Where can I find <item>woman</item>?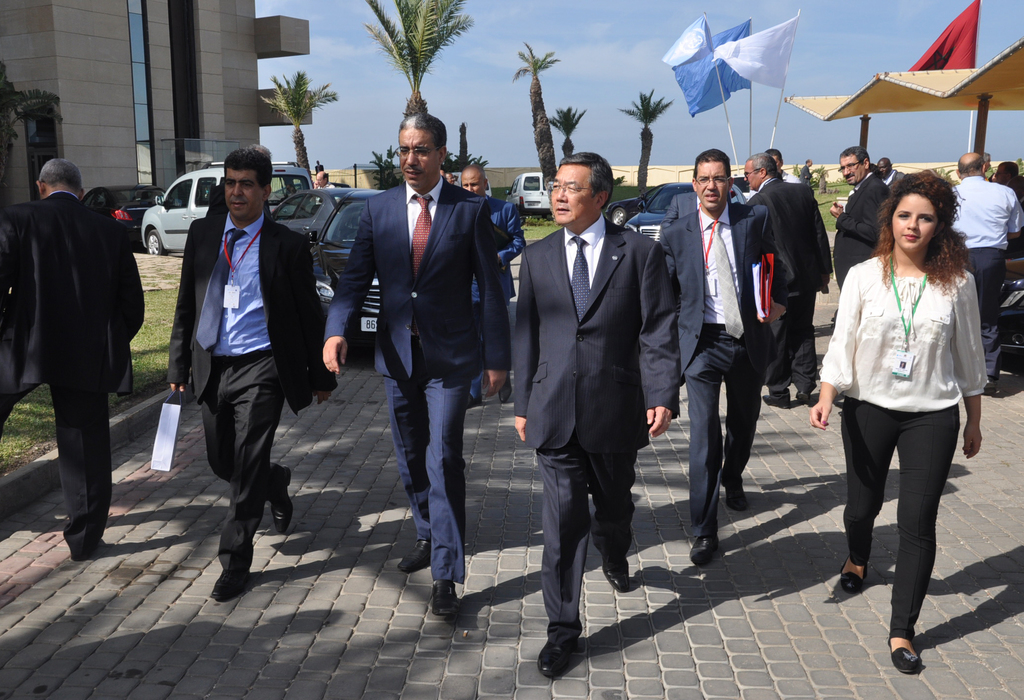
You can find it at (817, 157, 984, 654).
